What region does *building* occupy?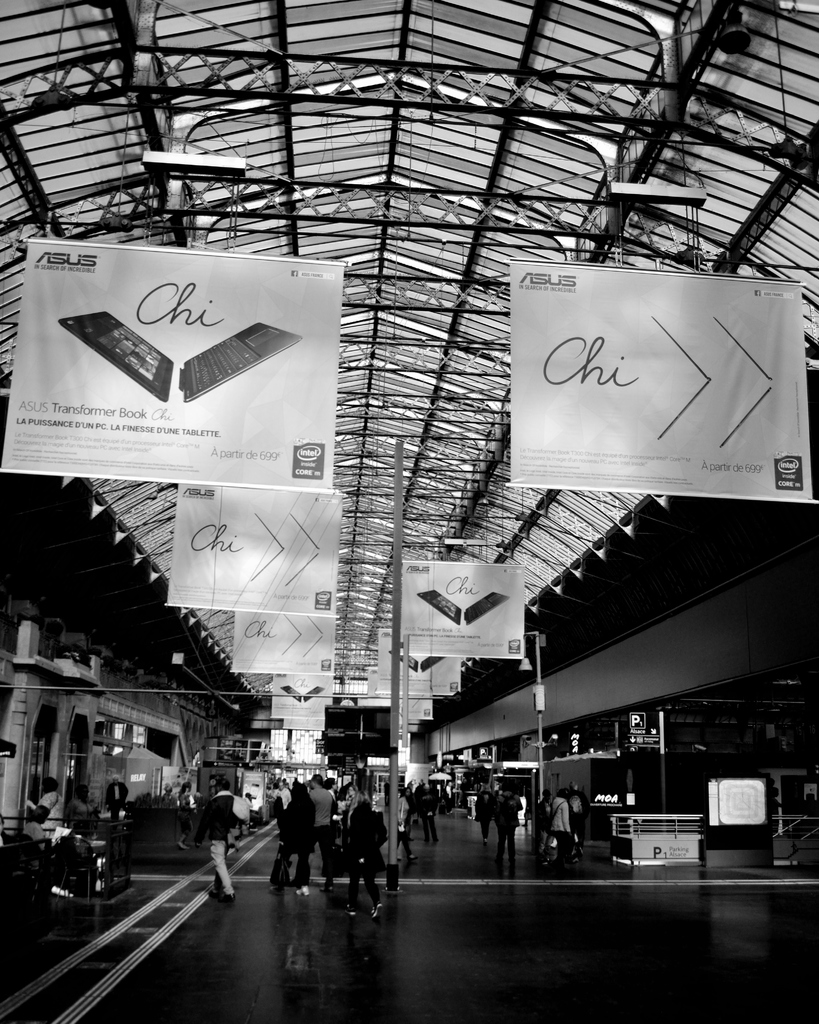
box(0, 0, 818, 1022).
